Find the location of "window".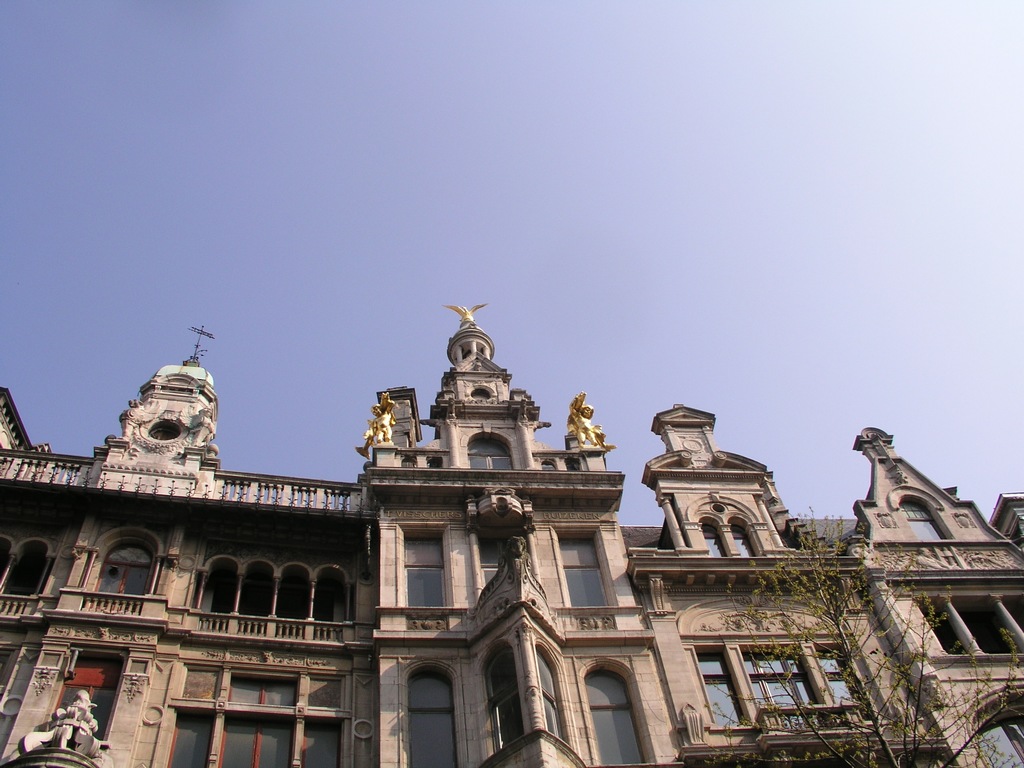
Location: [706,520,724,559].
